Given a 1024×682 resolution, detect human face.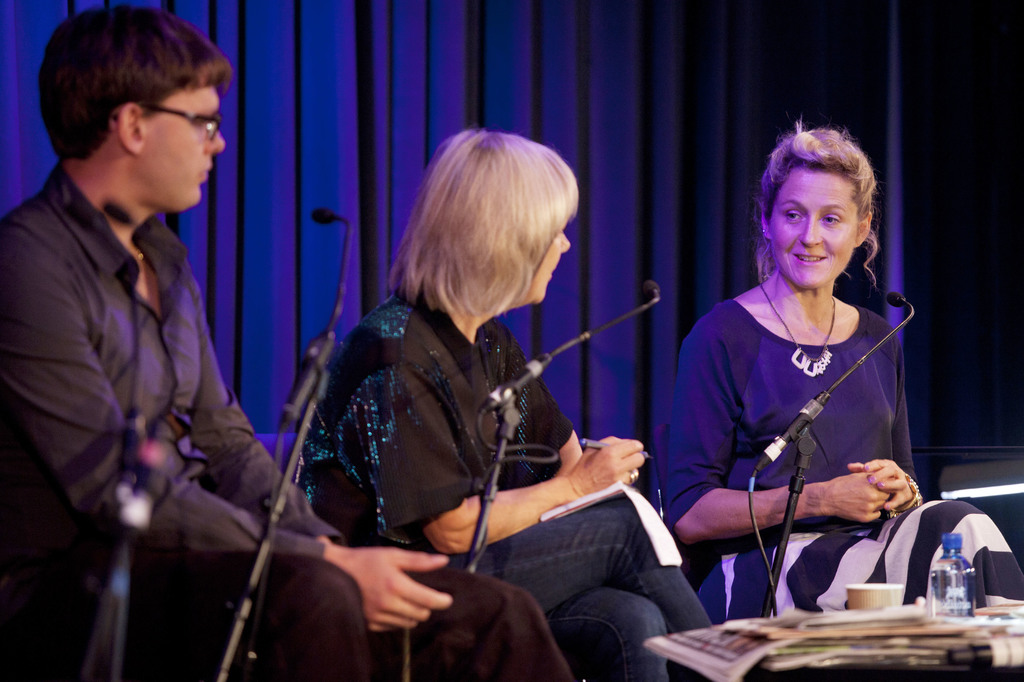
bbox(764, 164, 862, 293).
